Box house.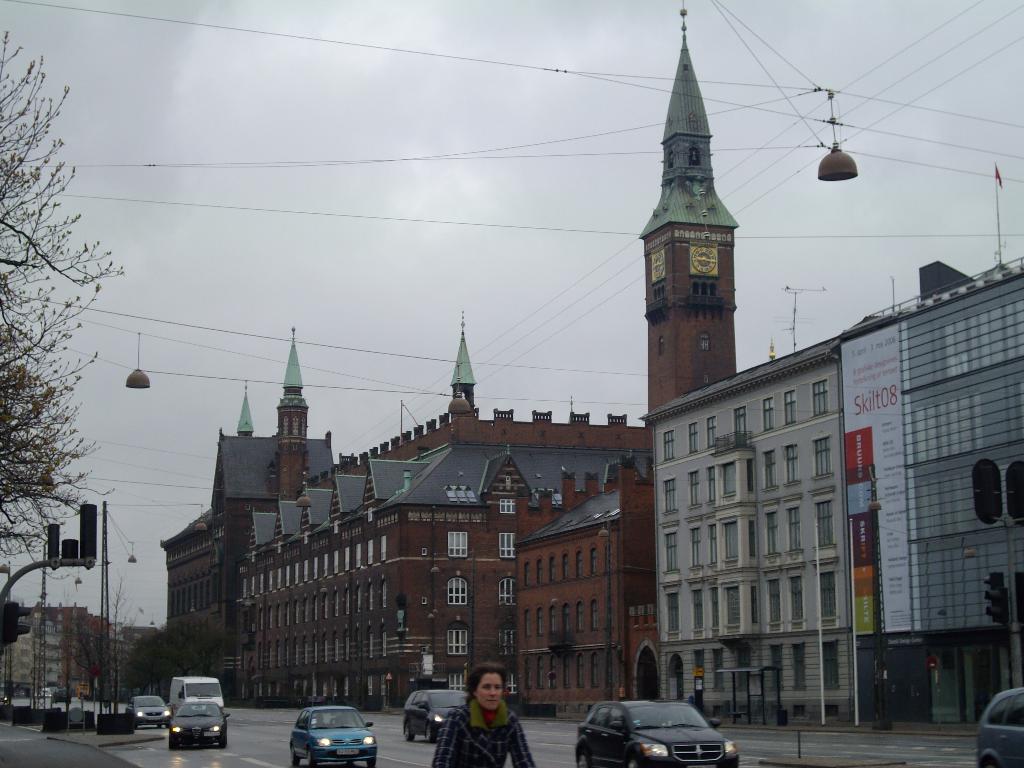
detection(228, 322, 632, 700).
